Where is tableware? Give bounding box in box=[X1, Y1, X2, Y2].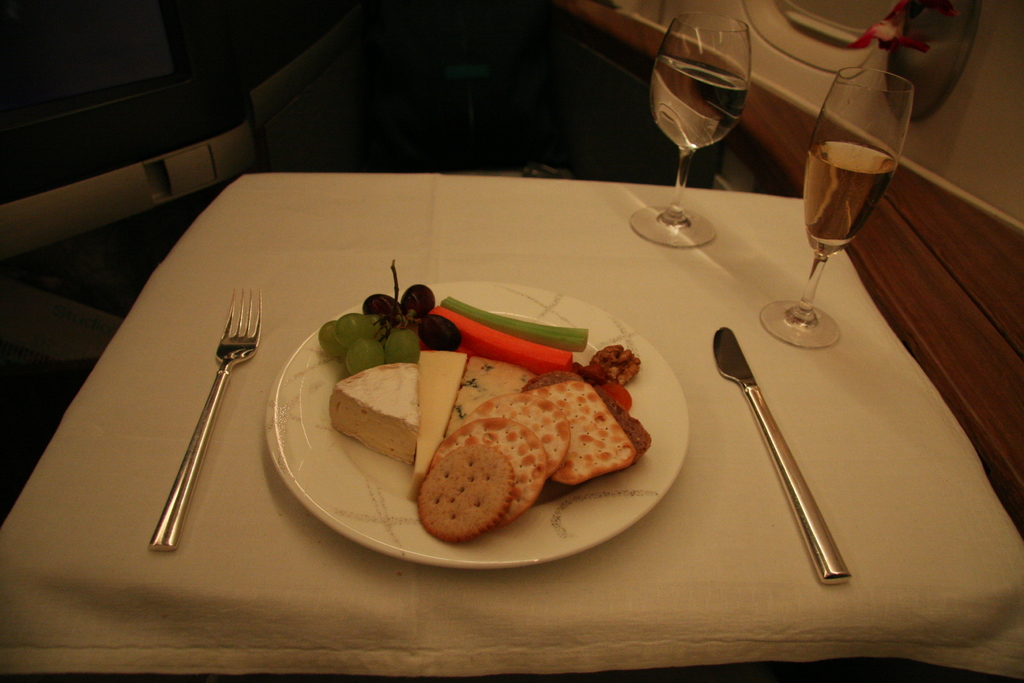
box=[629, 13, 745, 251].
